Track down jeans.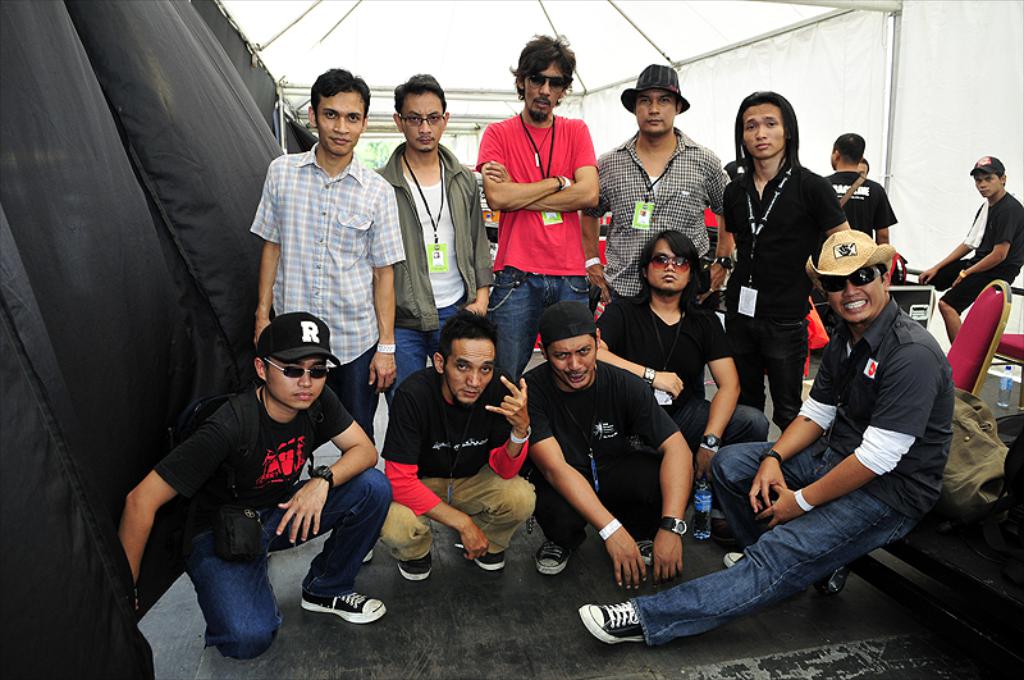
Tracked to l=324, t=337, r=393, b=471.
